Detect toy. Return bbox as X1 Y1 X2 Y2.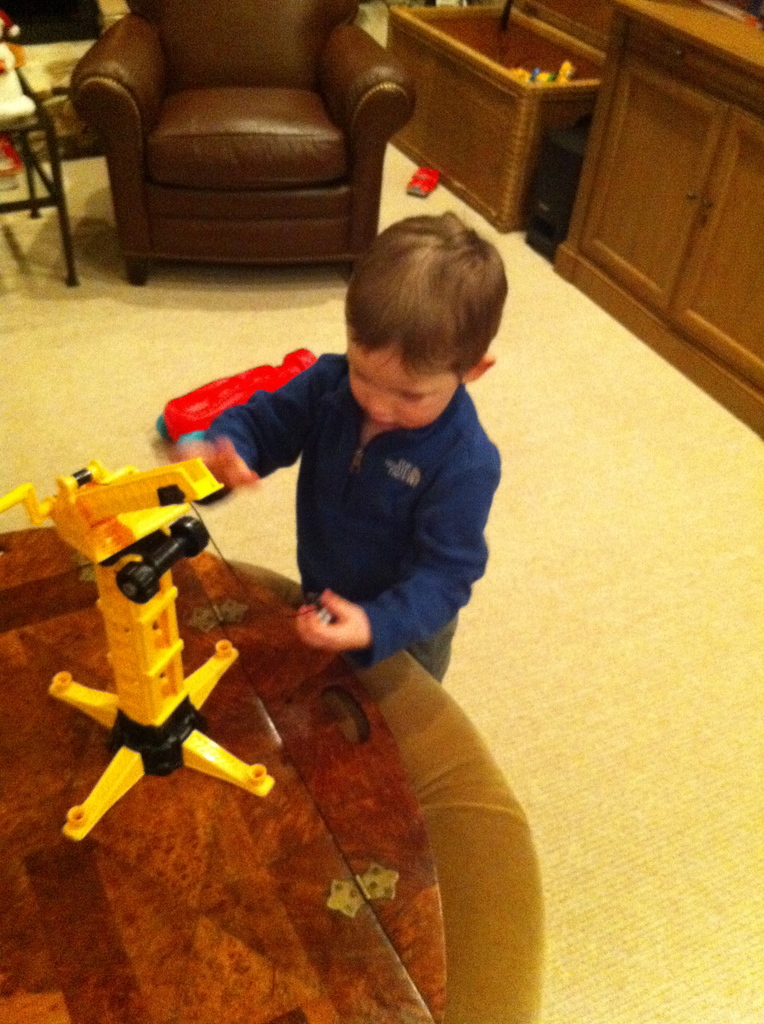
3 454 259 841.
